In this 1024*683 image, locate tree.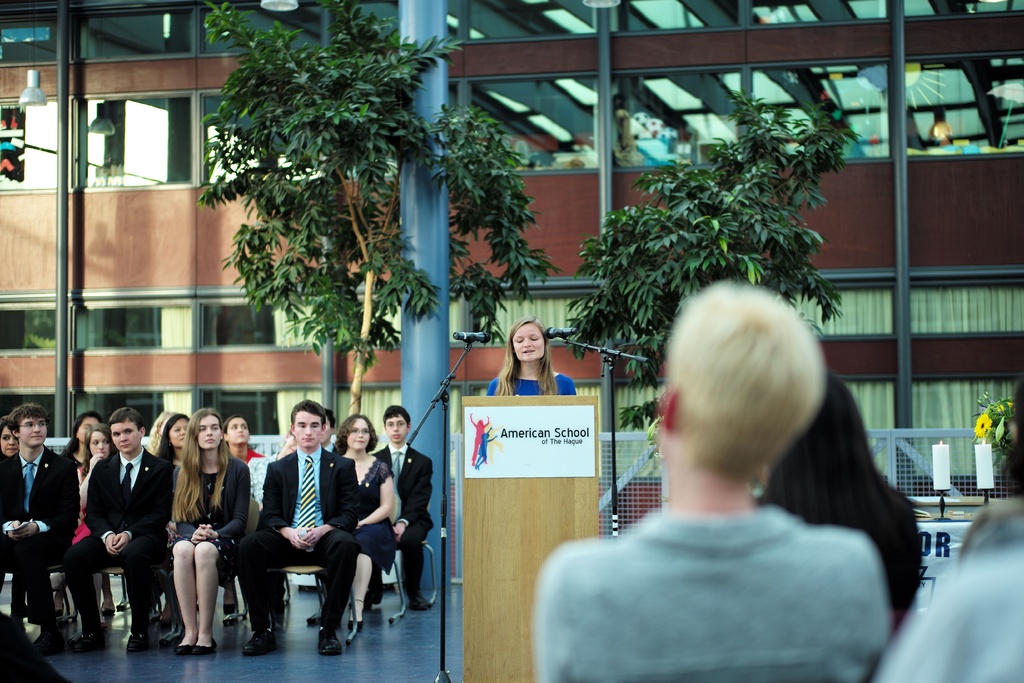
Bounding box: {"x1": 199, "y1": 0, "x2": 541, "y2": 420}.
